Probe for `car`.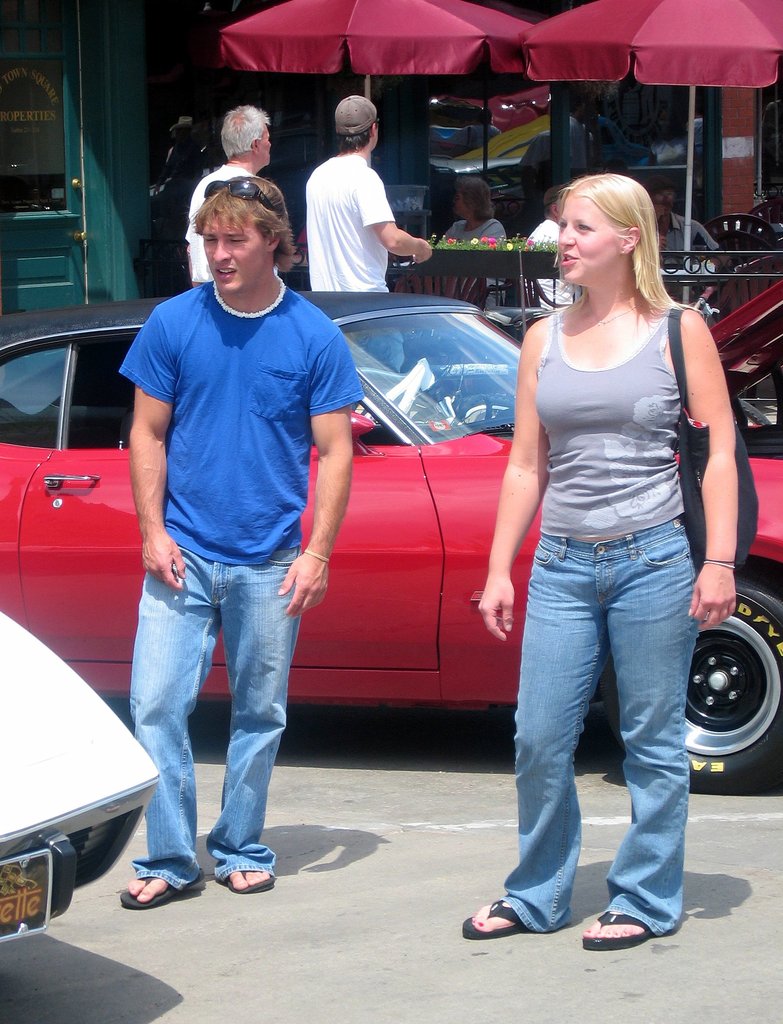
Probe result: (x1=0, y1=606, x2=160, y2=934).
